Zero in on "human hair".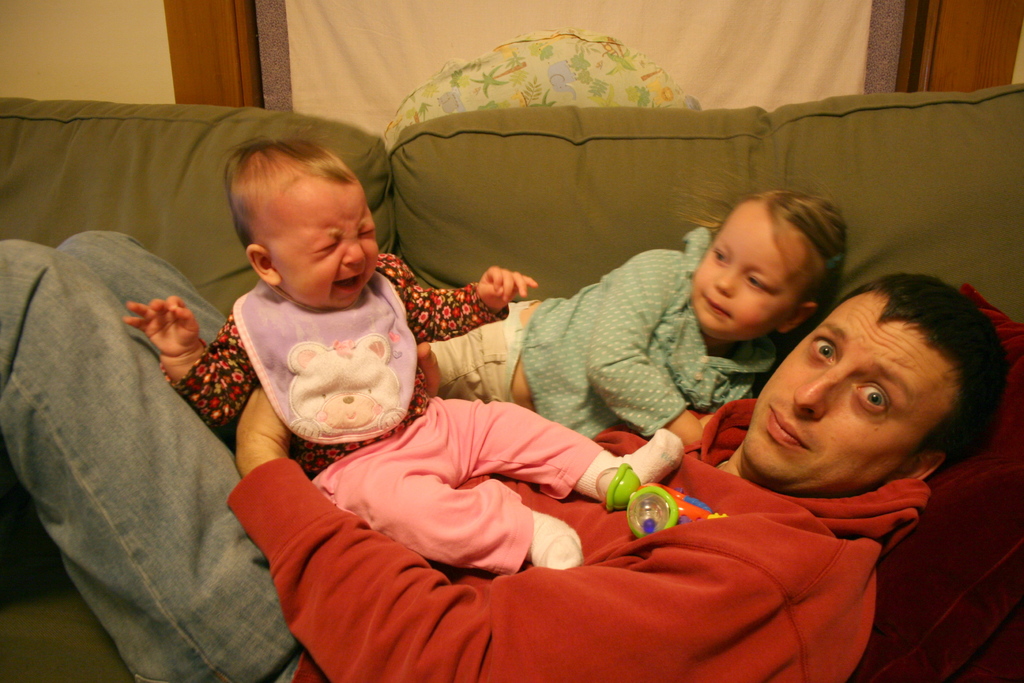
Zeroed in: (x1=806, y1=265, x2=1013, y2=469).
